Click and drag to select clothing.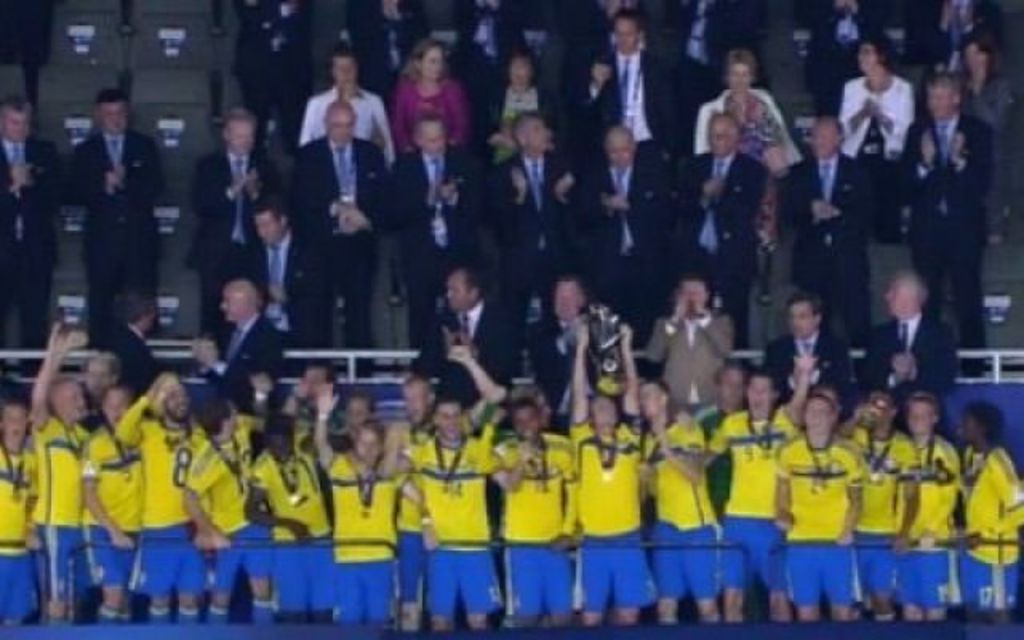
Selection: select_region(446, 0, 528, 104).
